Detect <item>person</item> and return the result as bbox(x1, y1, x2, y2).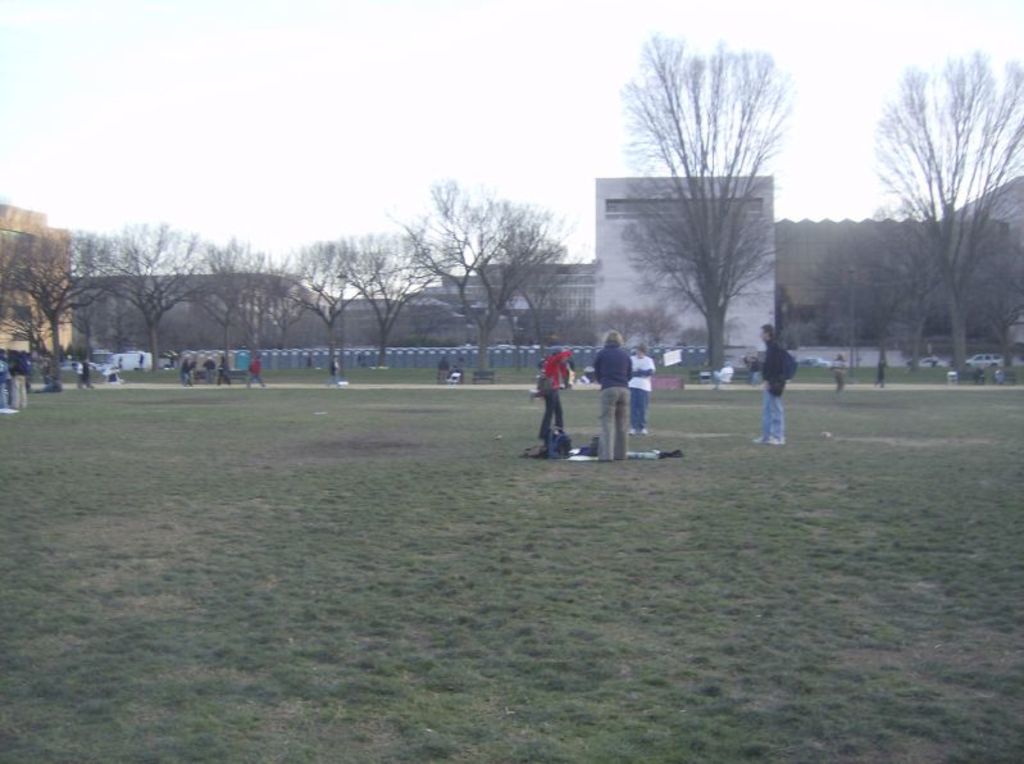
bbox(200, 356, 214, 382).
